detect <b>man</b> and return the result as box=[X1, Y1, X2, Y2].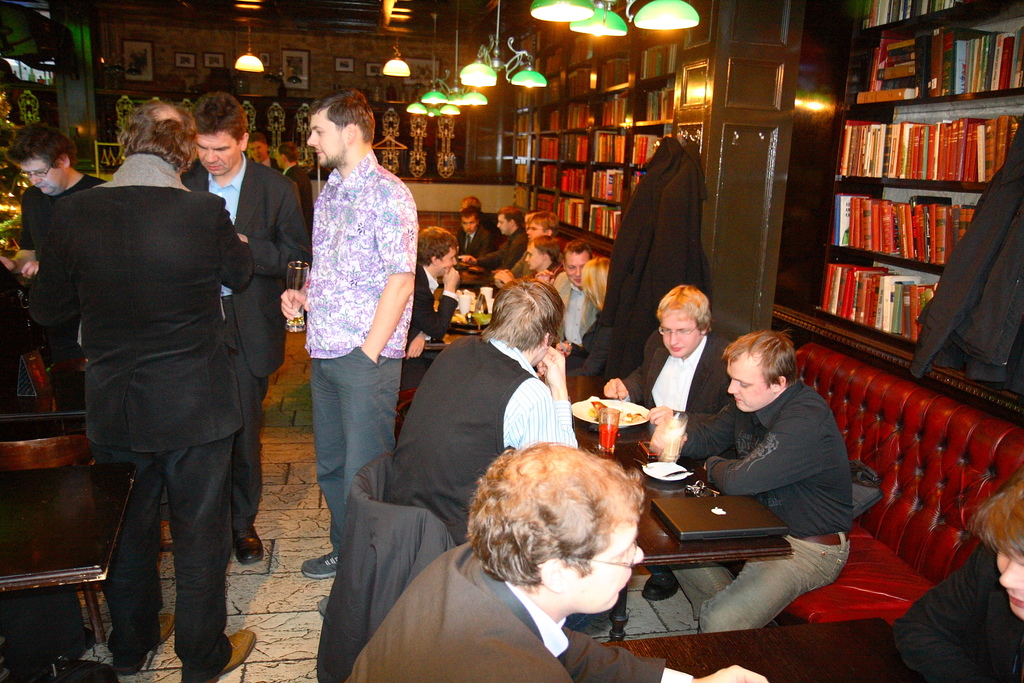
box=[387, 272, 578, 549].
